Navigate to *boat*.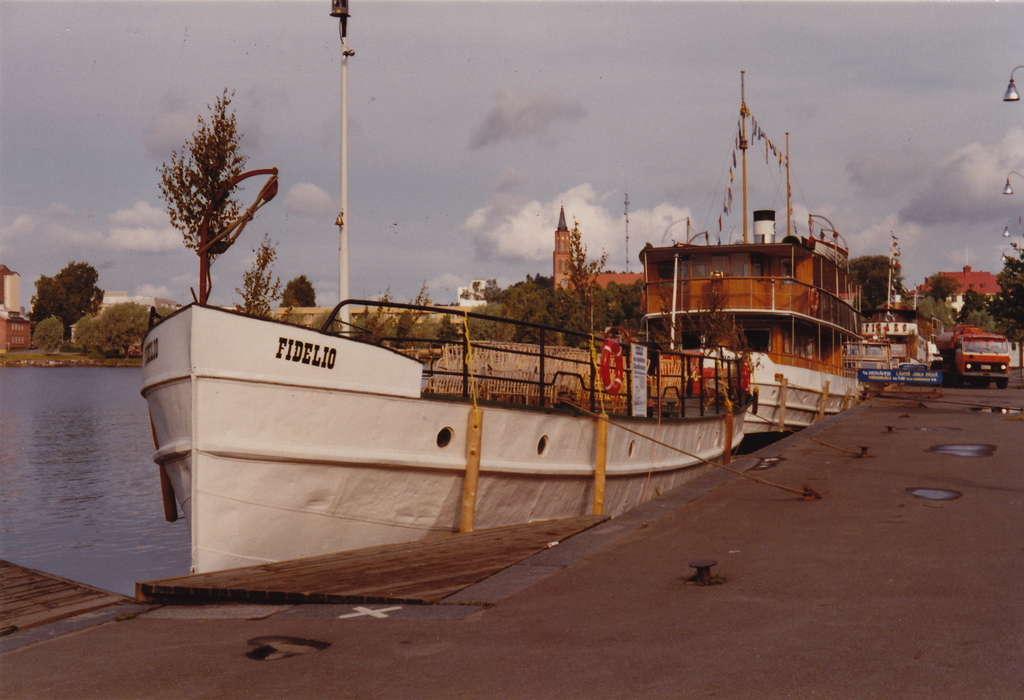
Navigation target: pyautogui.locateOnScreen(113, 255, 820, 548).
